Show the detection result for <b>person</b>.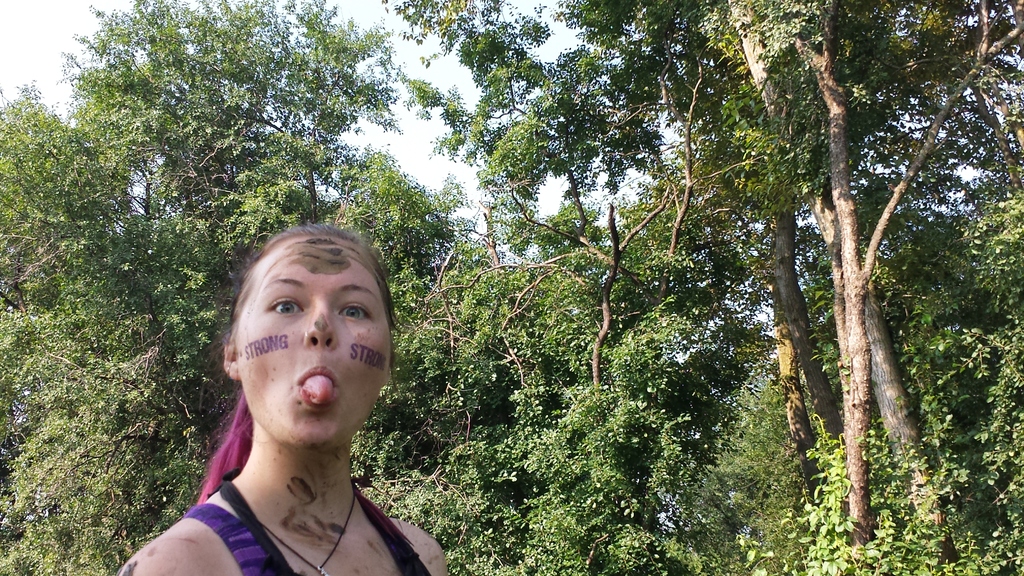
x1=113, y1=225, x2=451, y2=575.
